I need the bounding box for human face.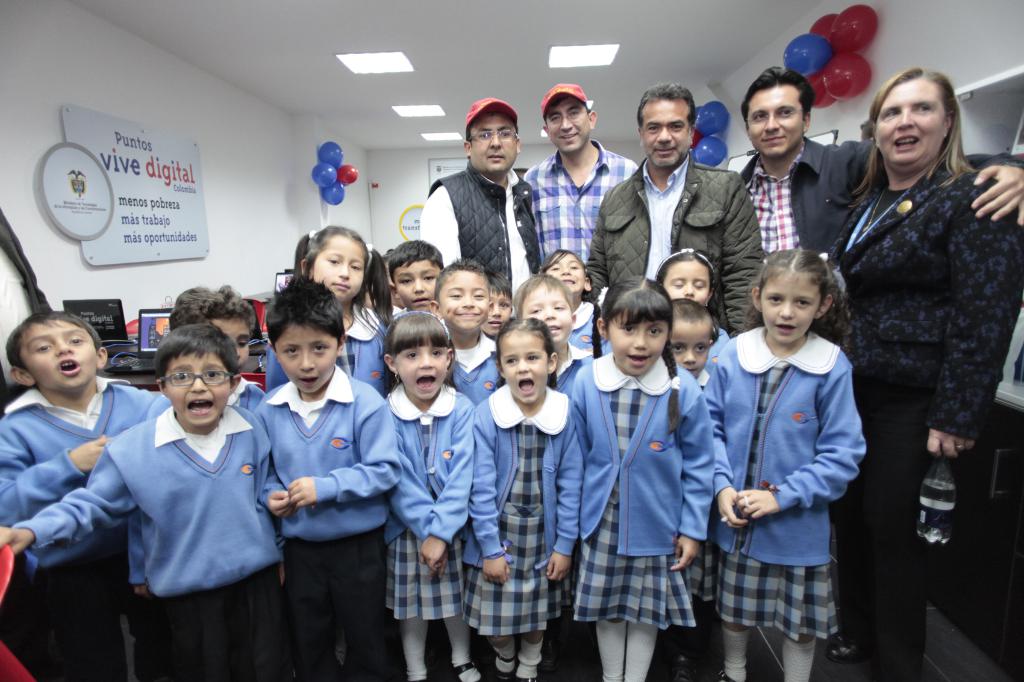
Here it is: [left=440, top=278, right=480, bottom=325].
